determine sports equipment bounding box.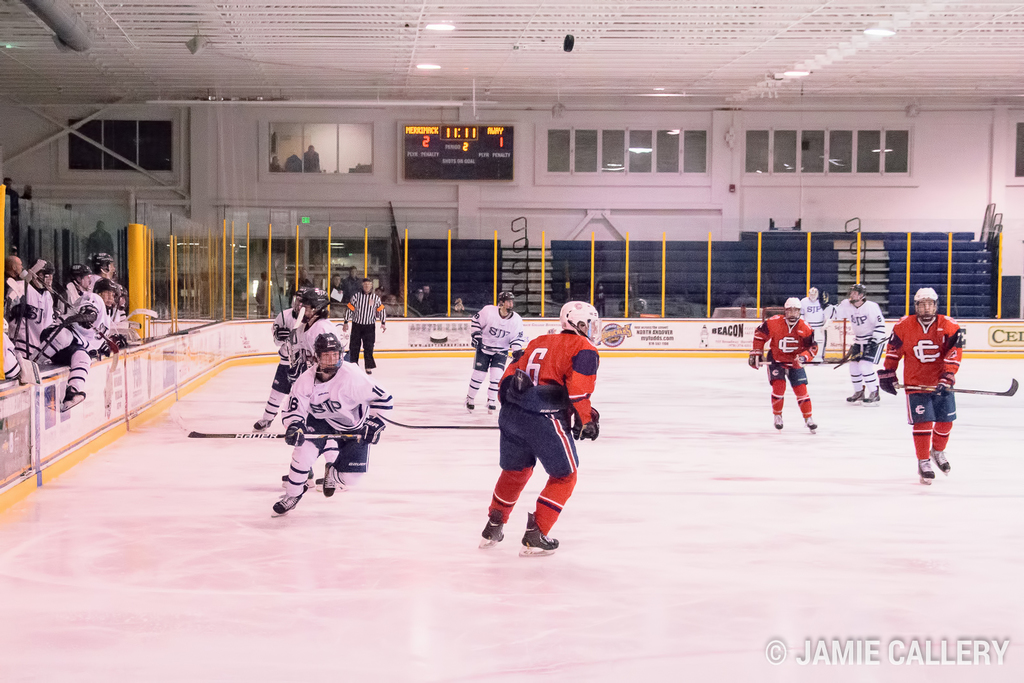
Determined: bbox=[292, 285, 312, 319].
